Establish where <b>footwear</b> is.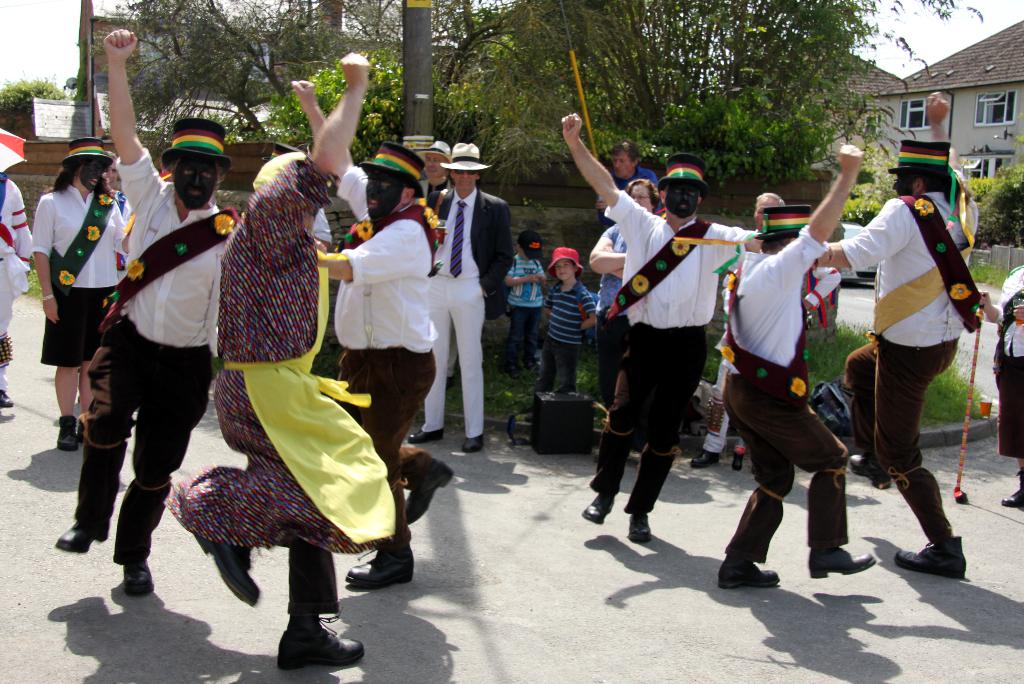
Established at 199 527 266 610.
